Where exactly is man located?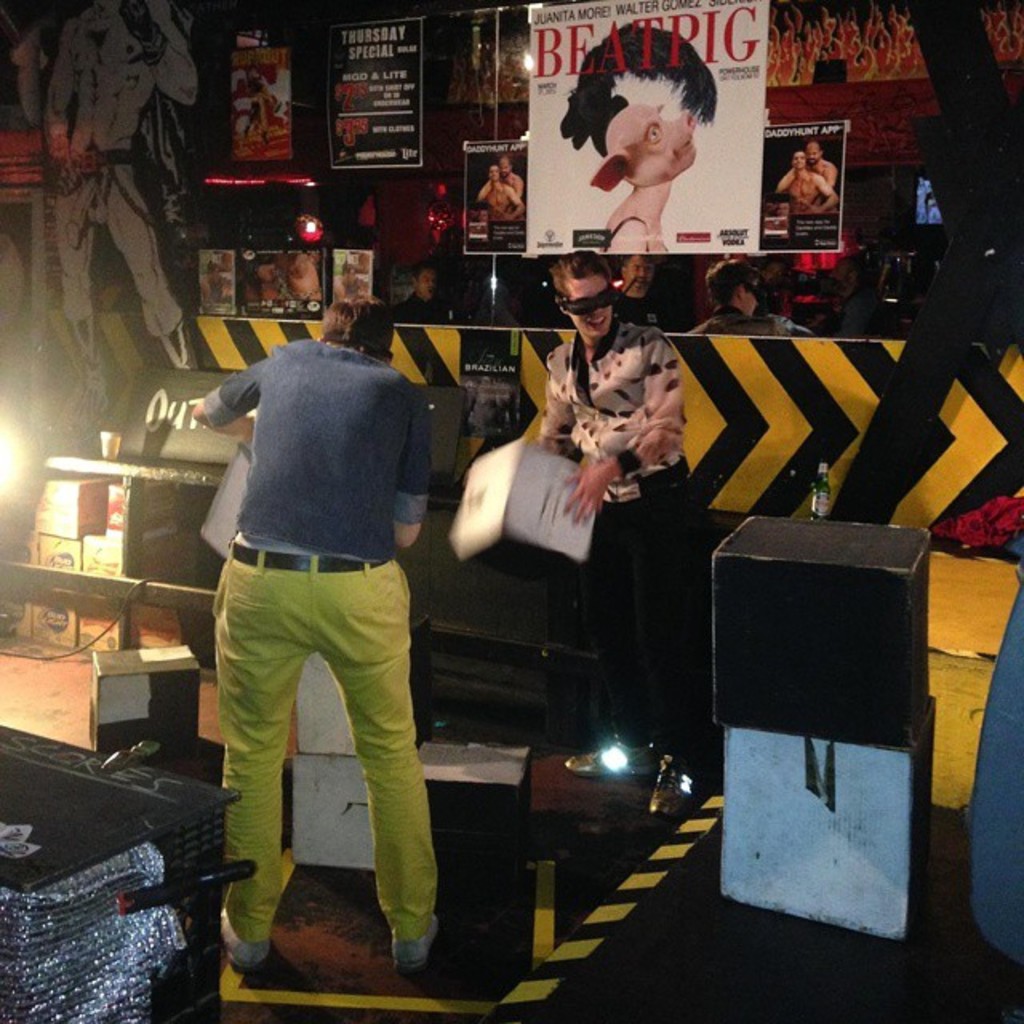
Its bounding box is box=[480, 163, 522, 227].
